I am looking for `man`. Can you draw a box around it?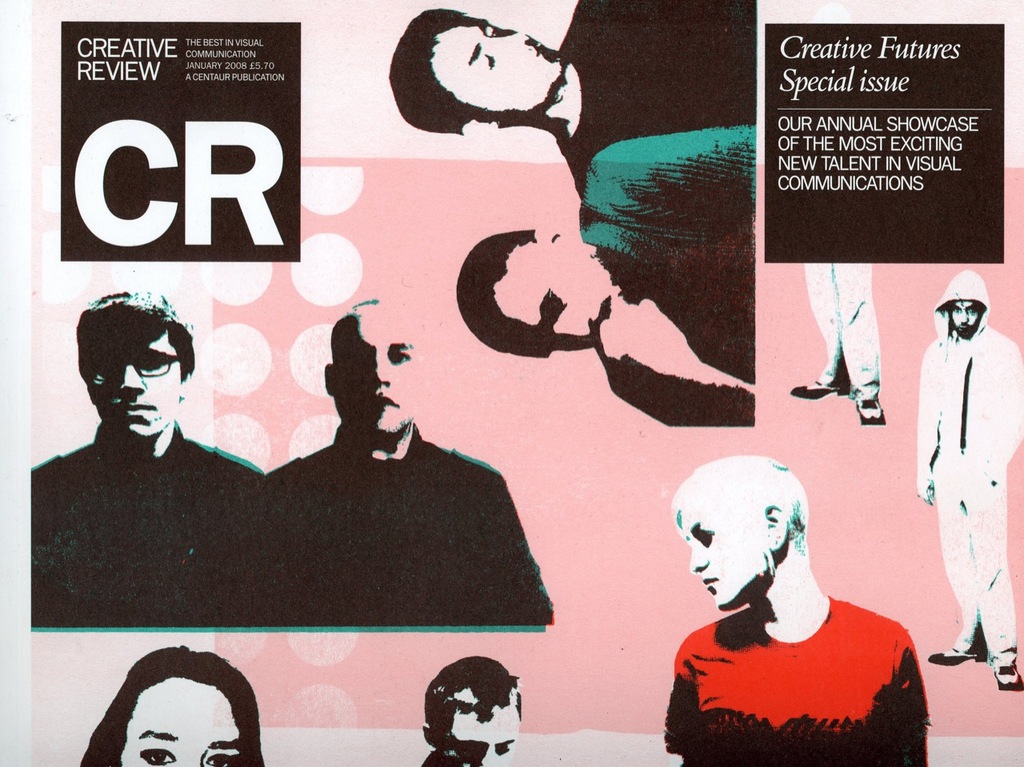
Sure, the bounding box is Rect(910, 266, 1023, 689).
